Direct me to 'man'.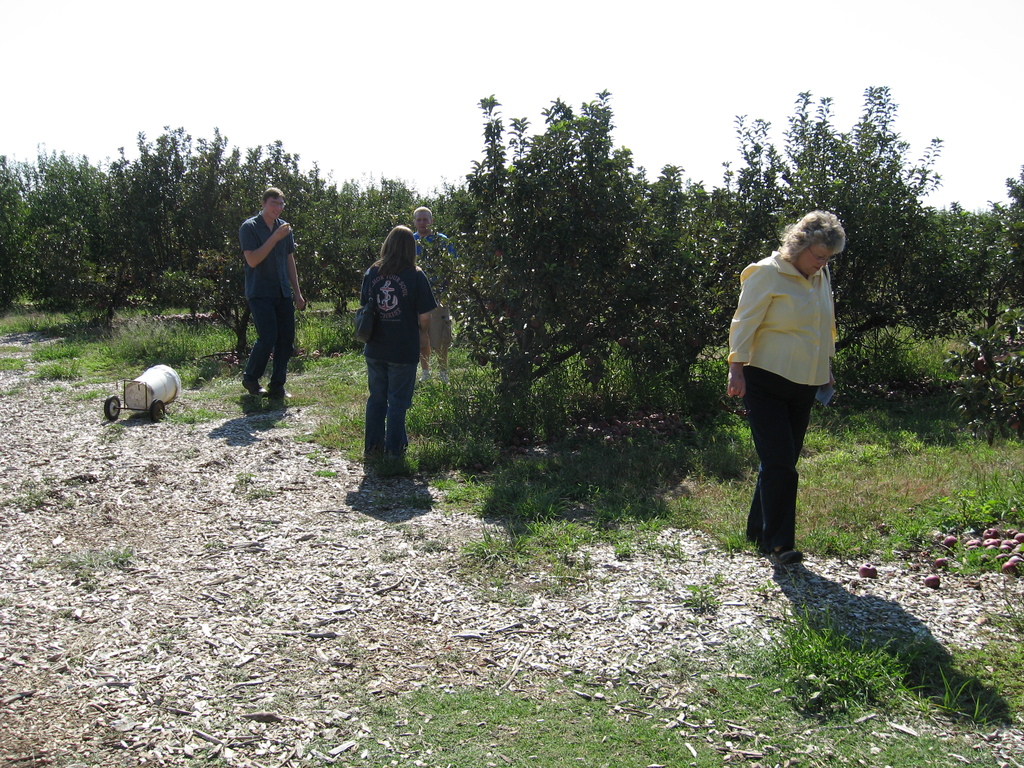
Direction: [238,182,305,400].
